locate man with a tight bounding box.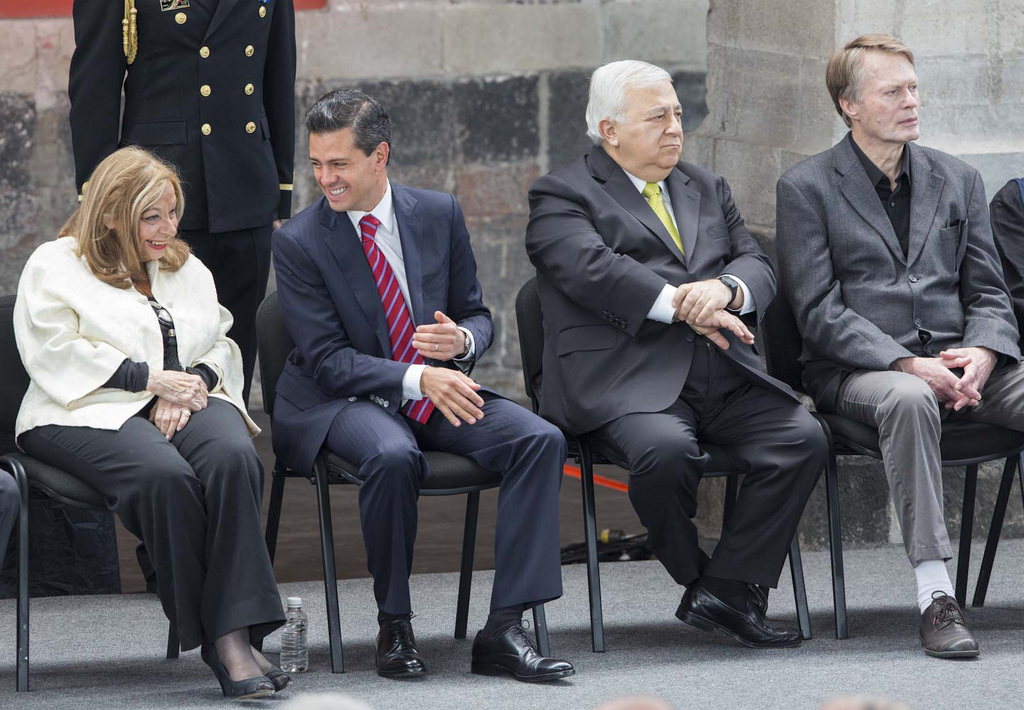
BBox(527, 55, 828, 651).
